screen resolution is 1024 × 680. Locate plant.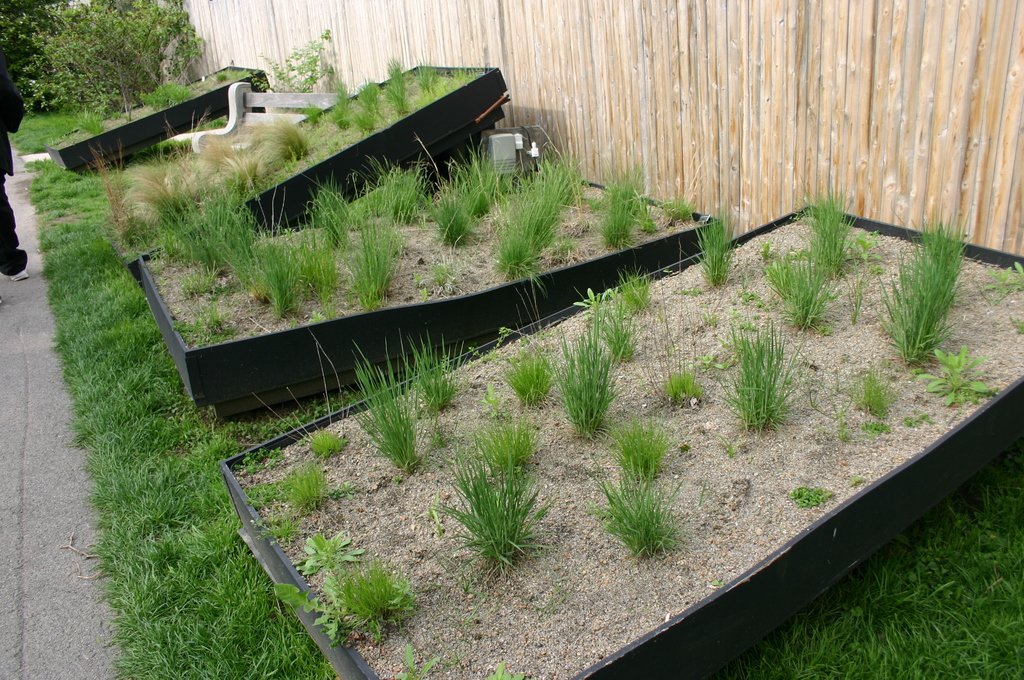
detection(615, 259, 656, 316).
